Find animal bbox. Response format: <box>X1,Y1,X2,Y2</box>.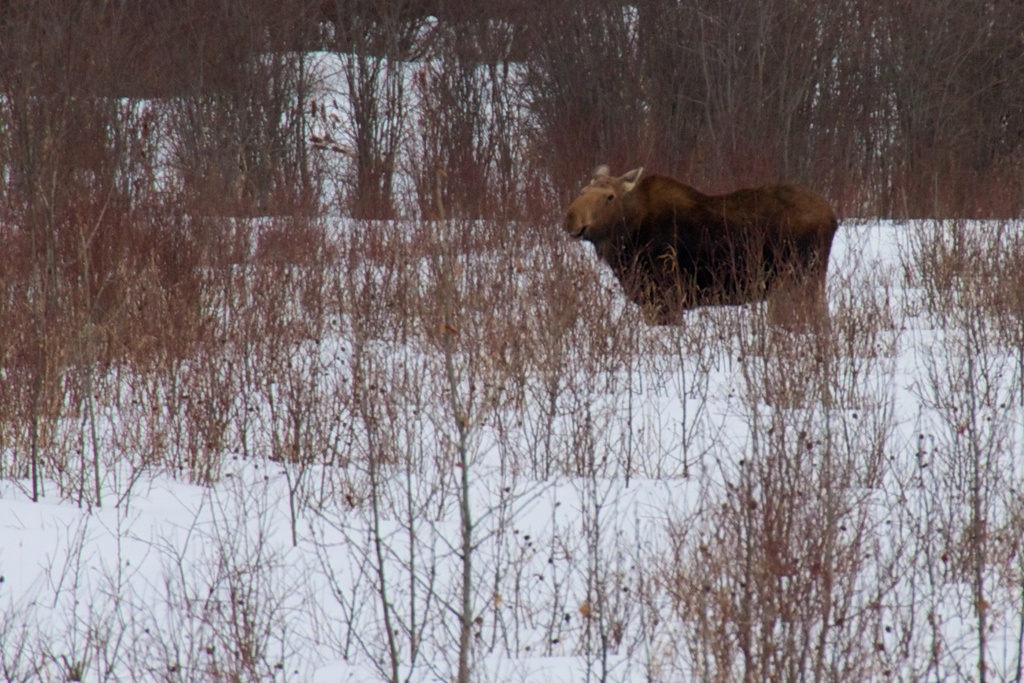
<box>555,159,845,347</box>.
